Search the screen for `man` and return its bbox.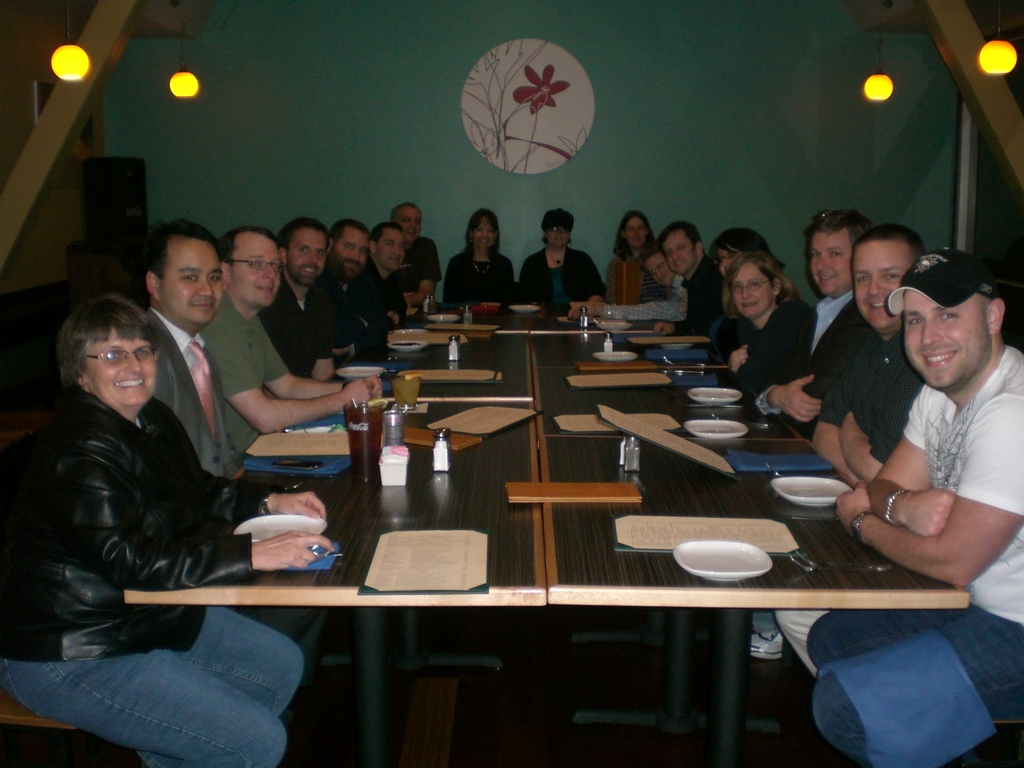
Found: {"left": 801, "top": 242, "right": 1023, "bottom": 767}.
